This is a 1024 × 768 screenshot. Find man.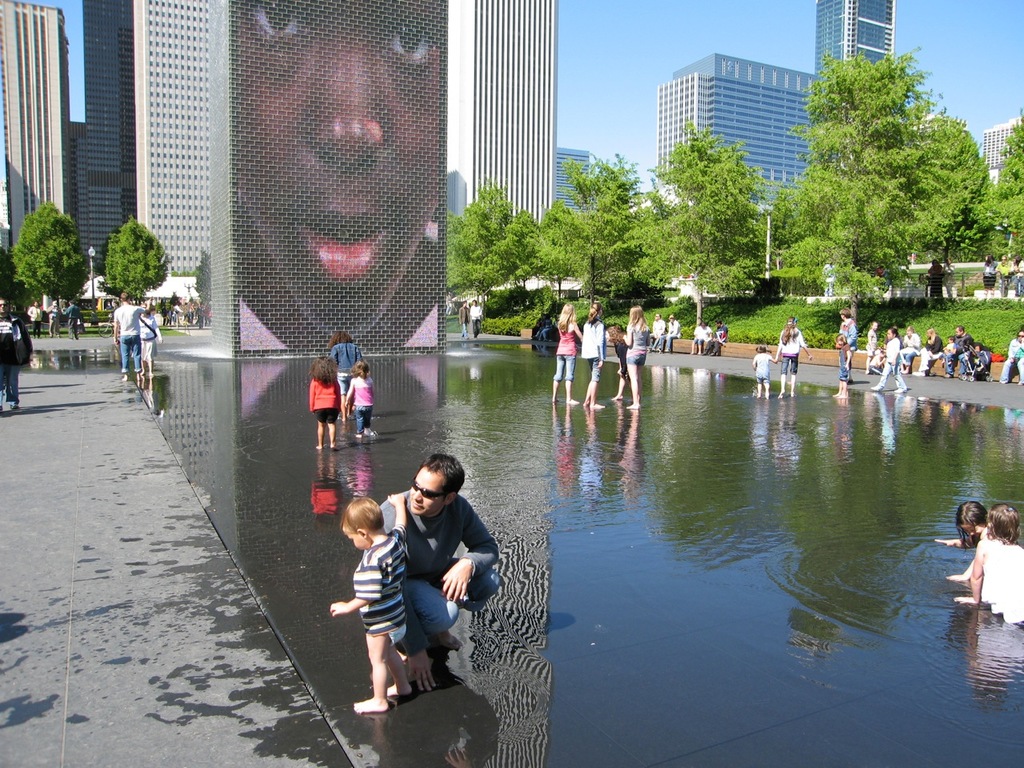
Bounding box: Rect(470, 300, 482, 337).
